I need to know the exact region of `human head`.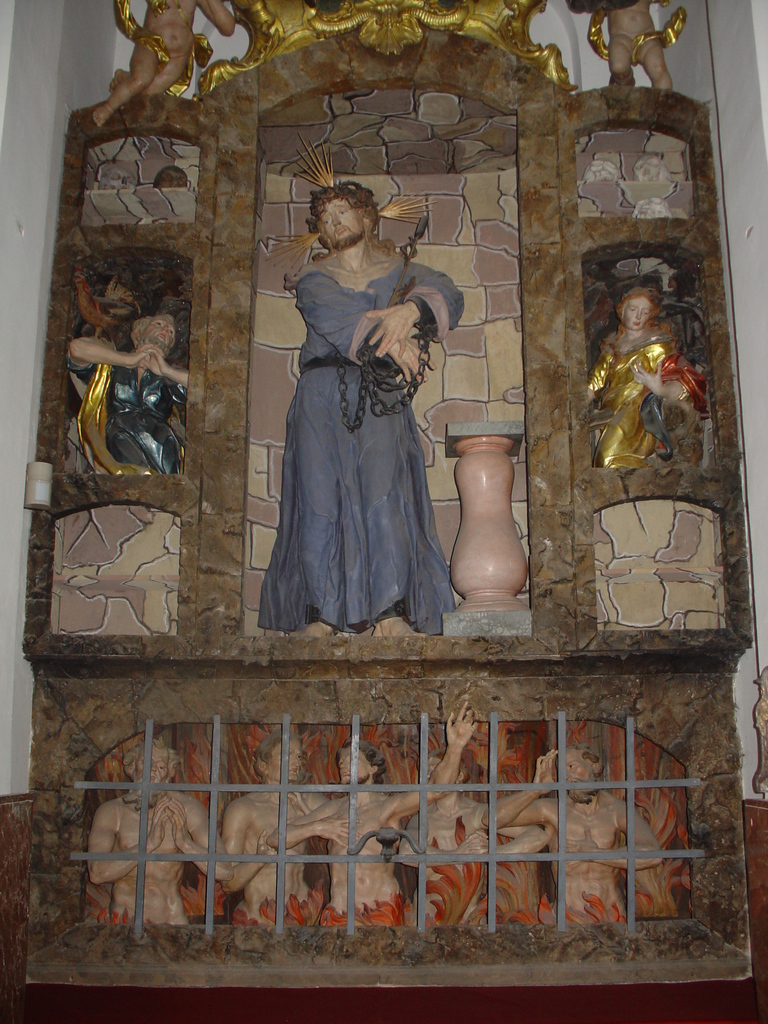
Region: left=255, top=727, right=302, bottom=783.
